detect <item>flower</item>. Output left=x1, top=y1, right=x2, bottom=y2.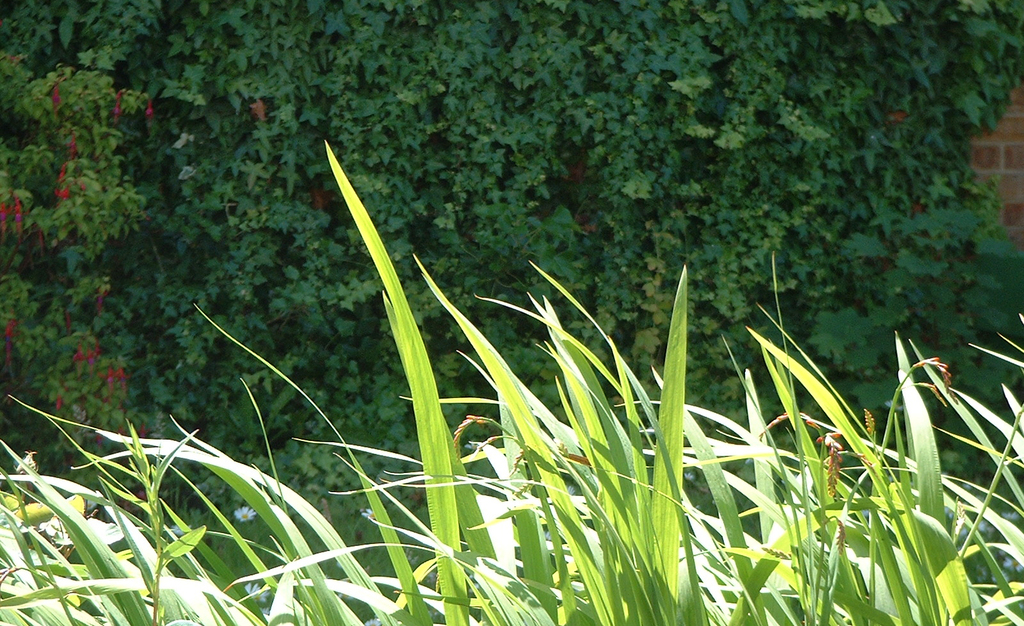
left=145, top=97, right=155, bottom=120.
